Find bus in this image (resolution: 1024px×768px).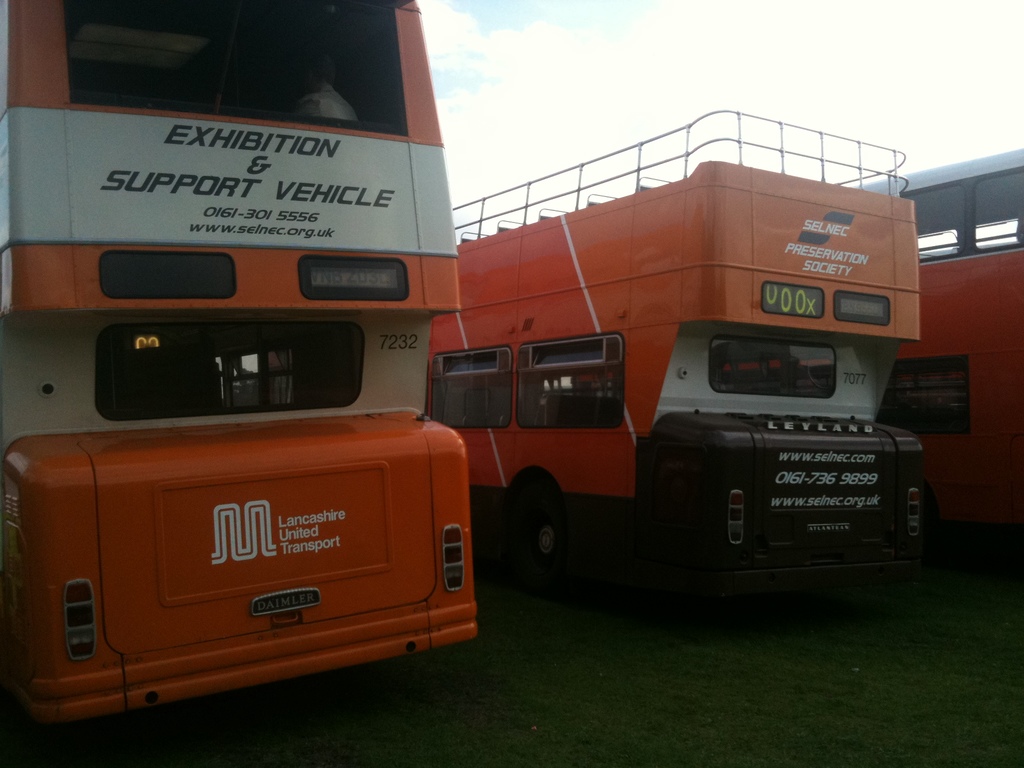
{"left": 265, "top": 106, "right": 920, "bottom": 598}.
